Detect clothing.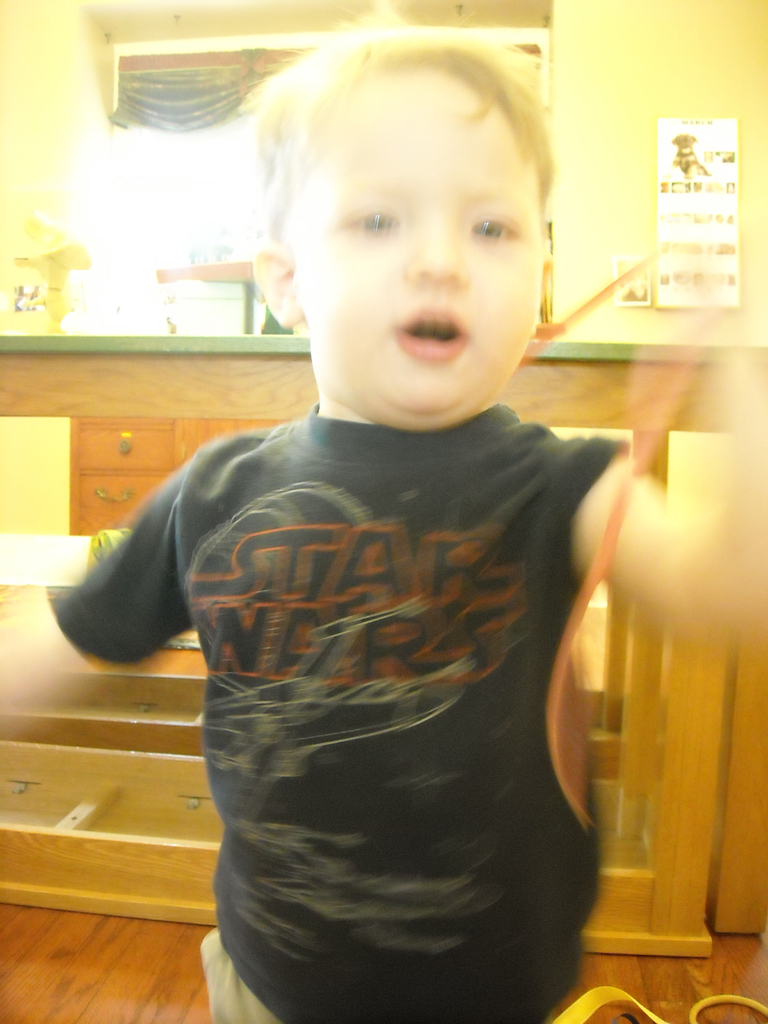
Detected at {"x1": 42, "y1": 394, "x2": 627, "y2": 1023}.
